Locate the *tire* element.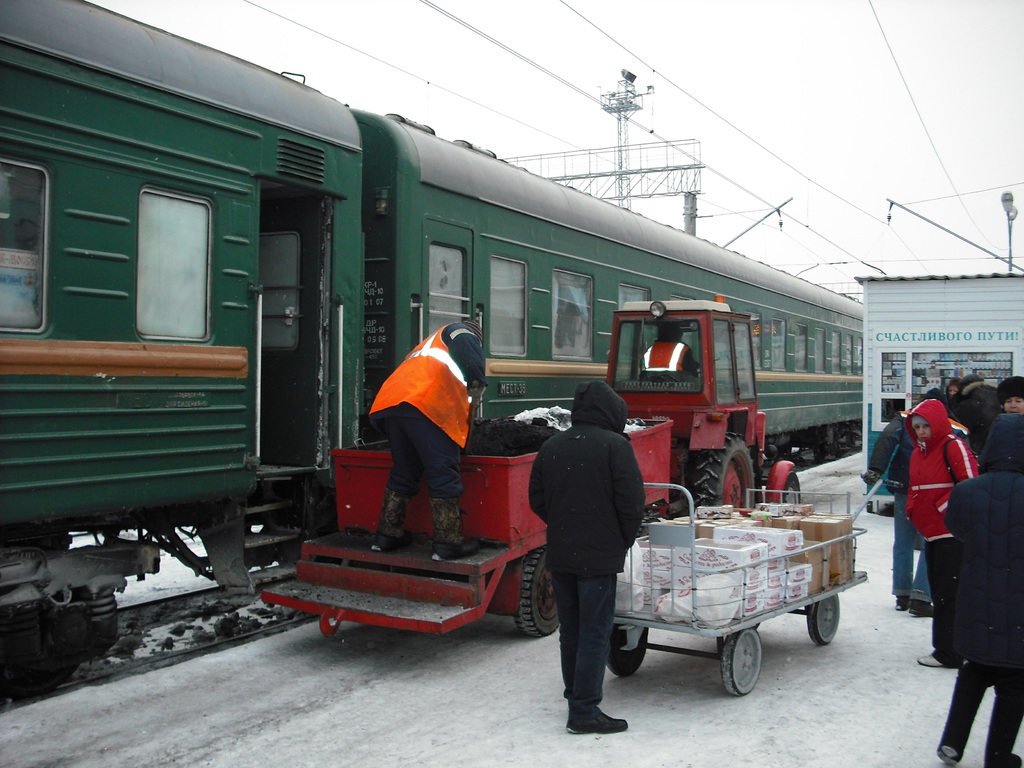
Element bbox: <region>690, 436, 758, 512</region>.
